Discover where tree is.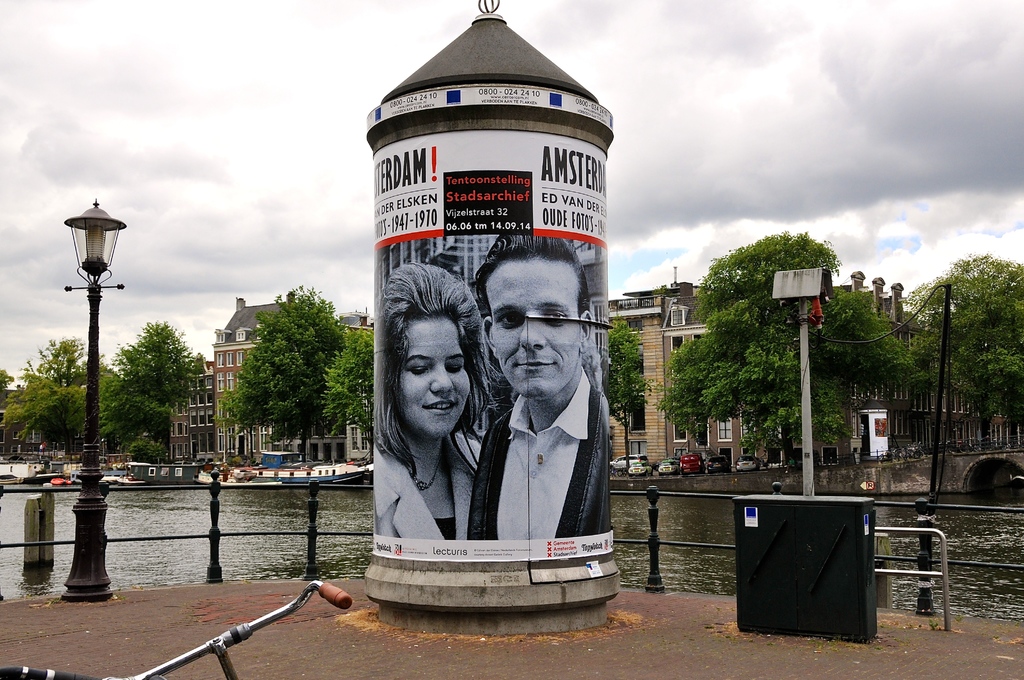
Discovered at select_region(214, 278, 345, 465).
